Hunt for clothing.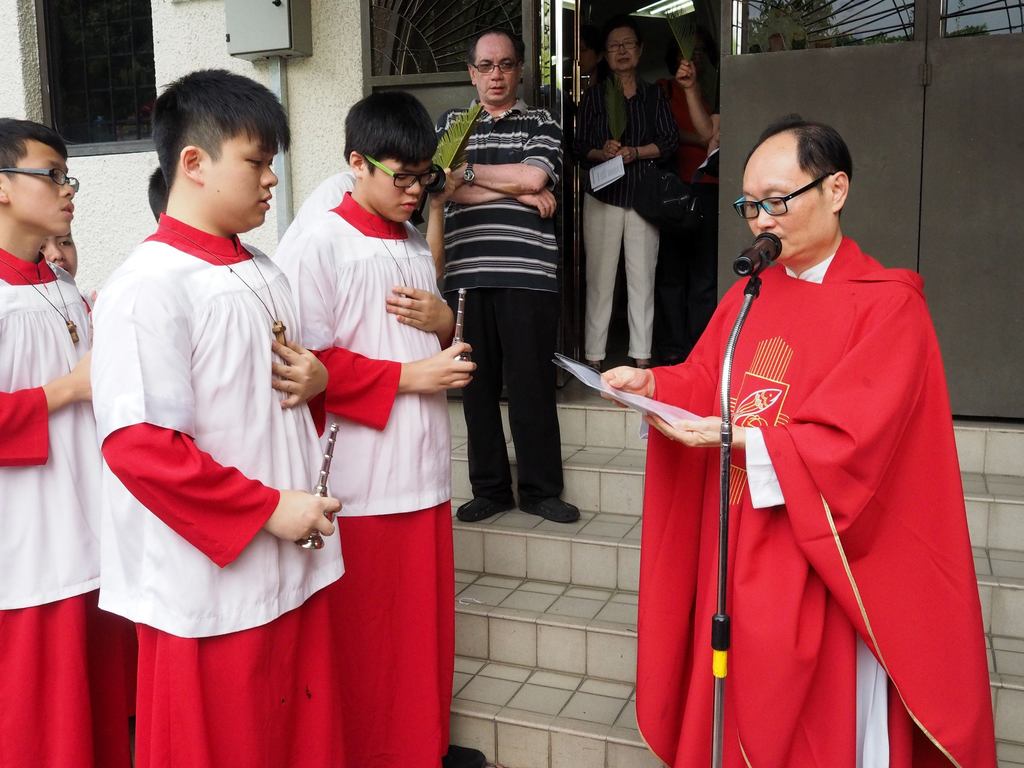
Hunted down at bbox=(591, 247, 966, 736).
